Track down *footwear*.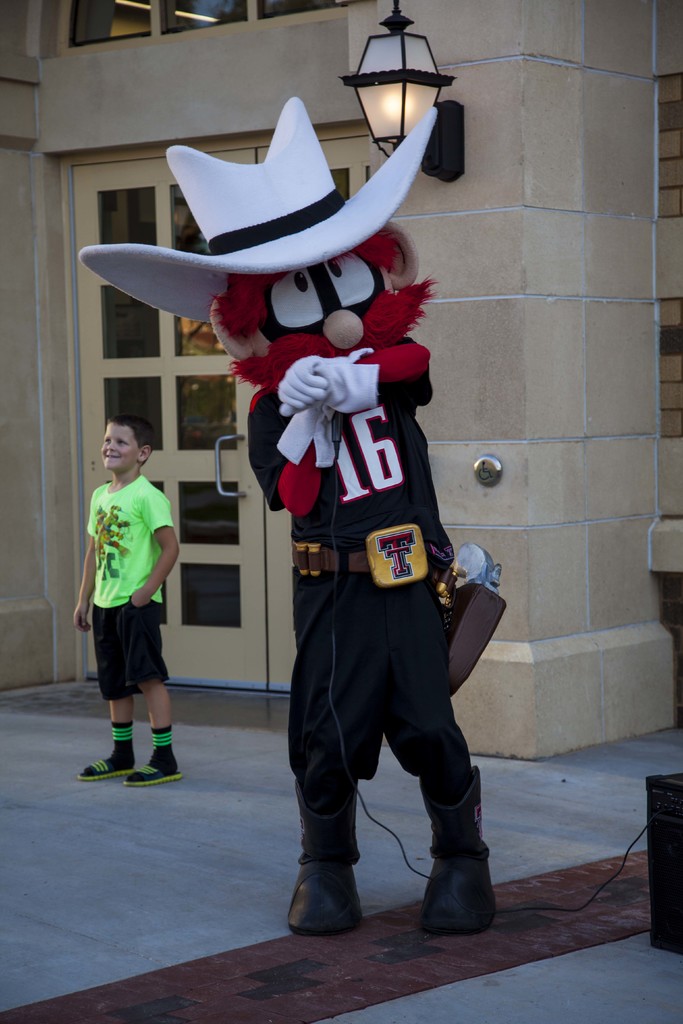
Tracked to detection(128, 746, 181, 777).
